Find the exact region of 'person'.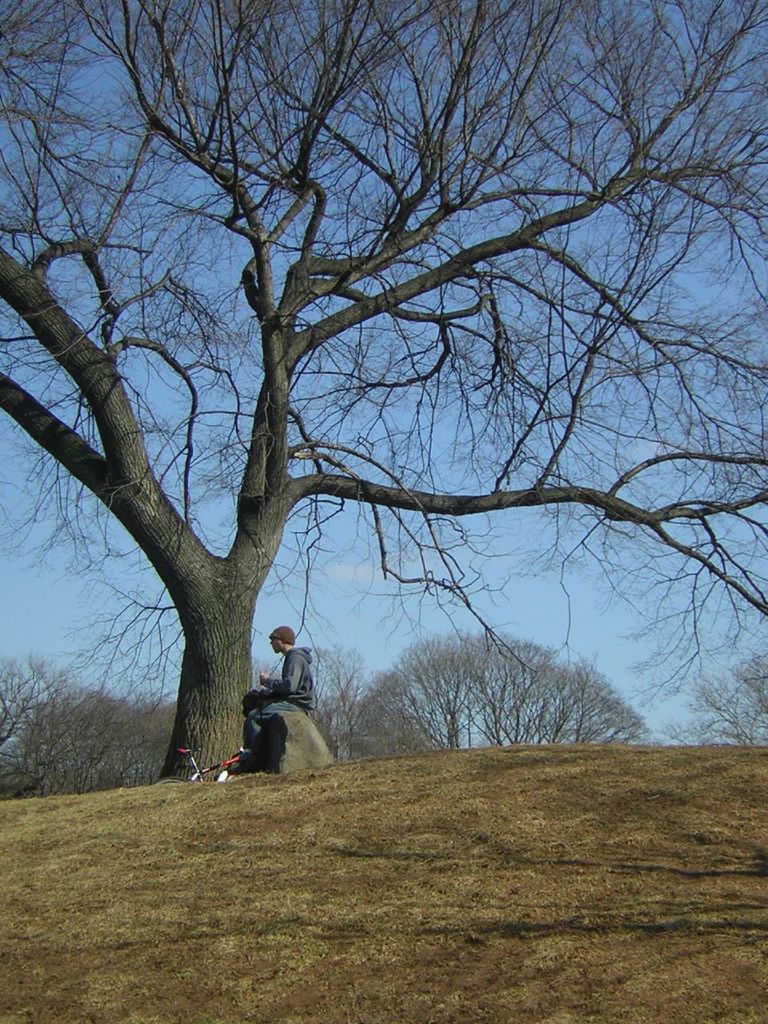
Exact region: rect(224, 618, 314, 777).
